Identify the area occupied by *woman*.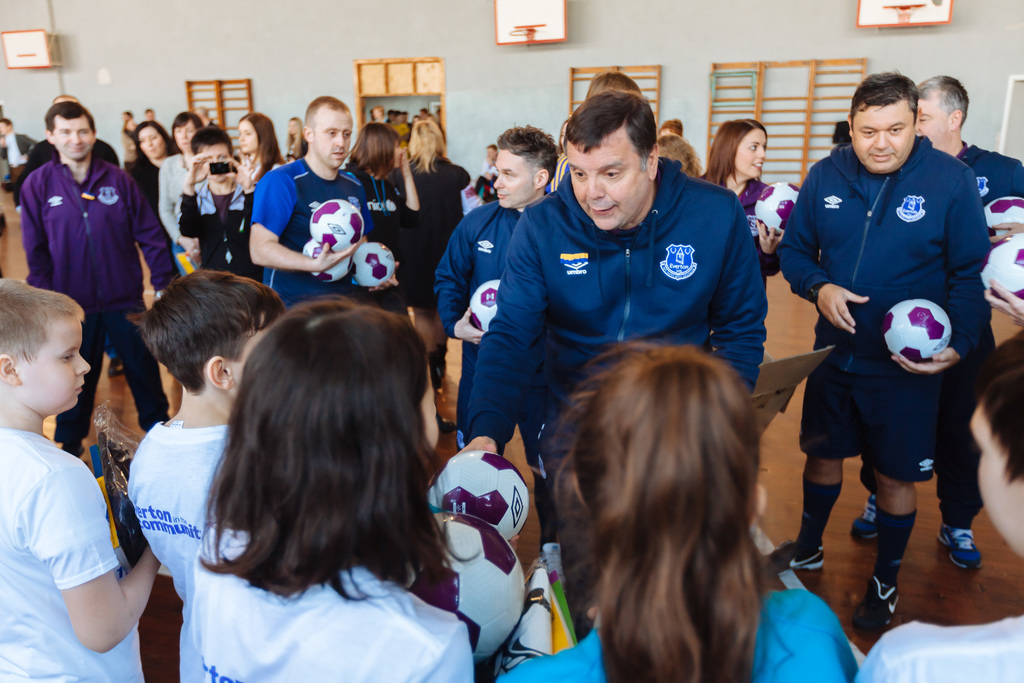
Area: [x1=237, y1=114, x2=284, y2=185].
